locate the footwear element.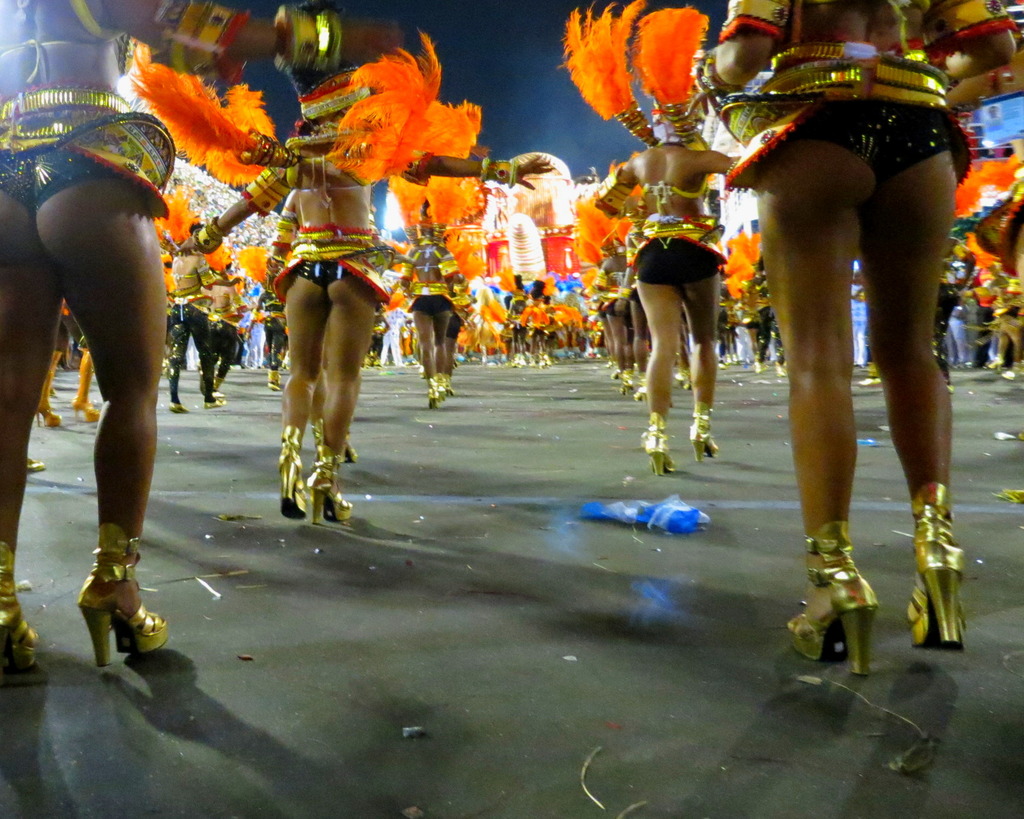
Element bbox: BBox(906, 476, 970, 657).
